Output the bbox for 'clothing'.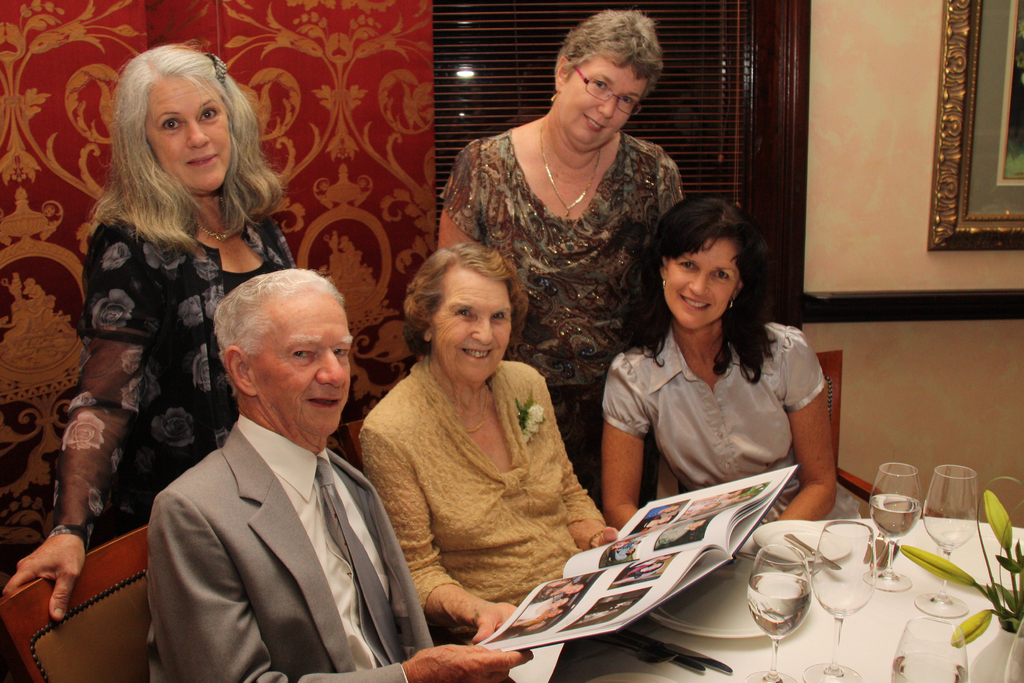
359 349 611 642.
